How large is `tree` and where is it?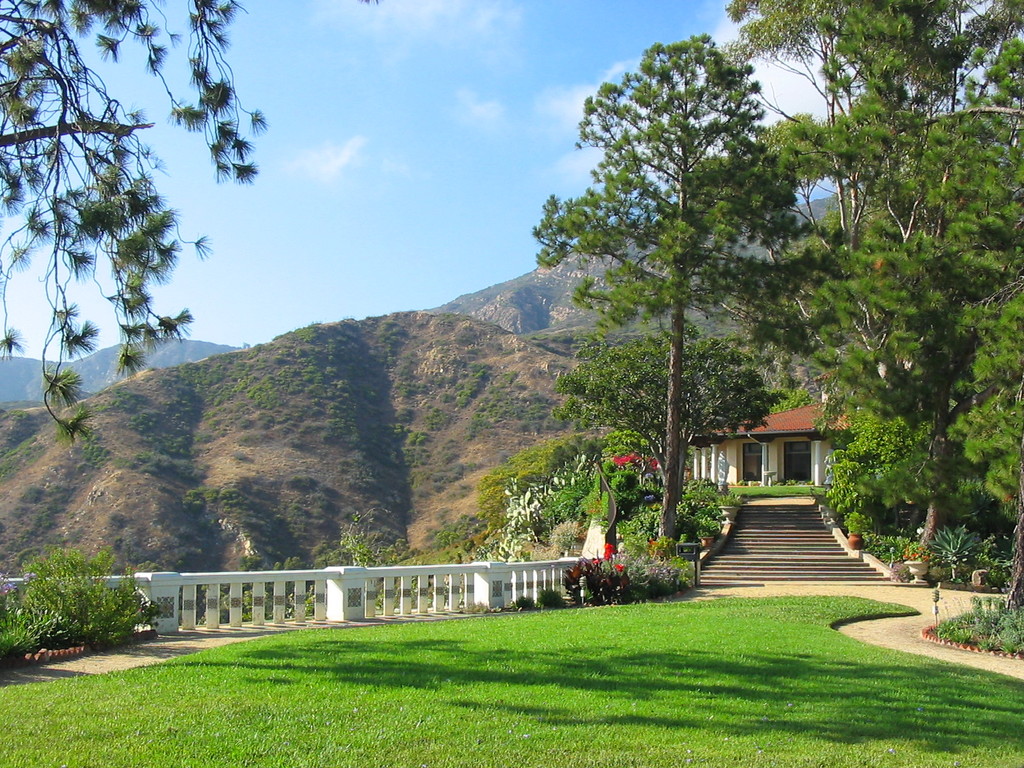
Bounding box: {"x1": 762, "y1": 0, "x2": 961, "y2": 576}.
